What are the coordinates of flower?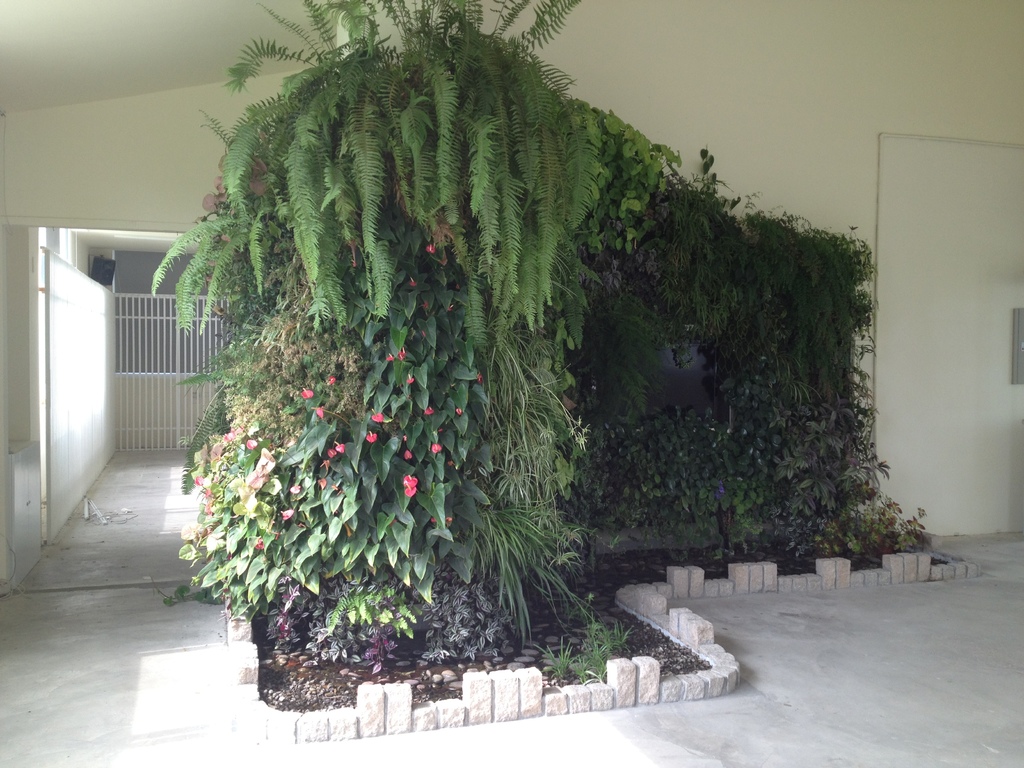
rect(300, 386, 314, 399).
